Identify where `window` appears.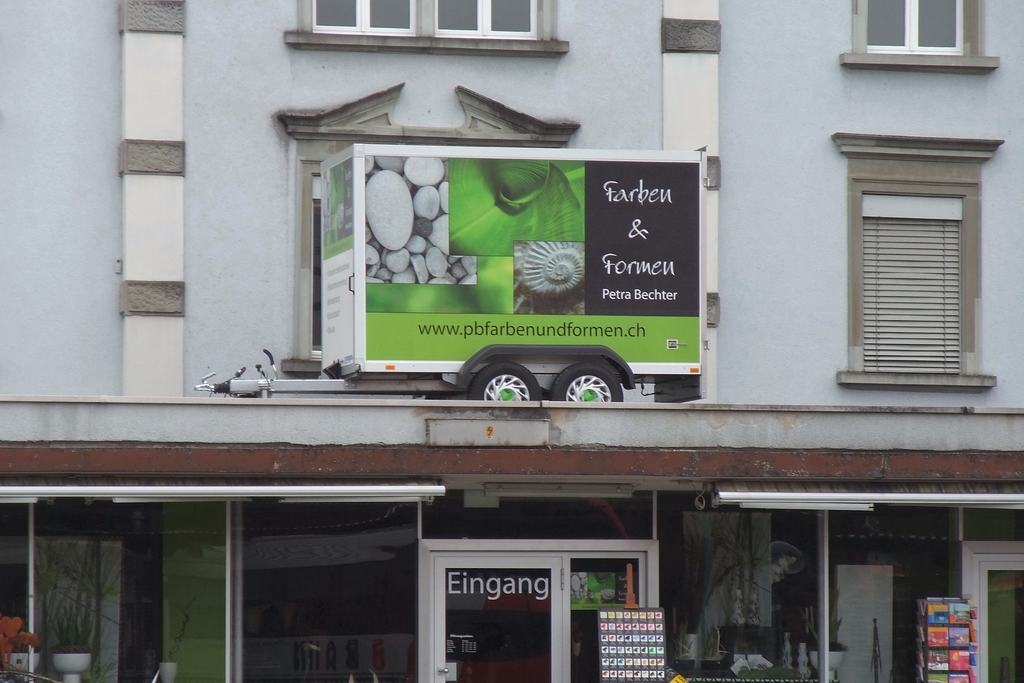
Appears at {"left": 833, "top": 122, "right": 992, "bottom": 431}.
